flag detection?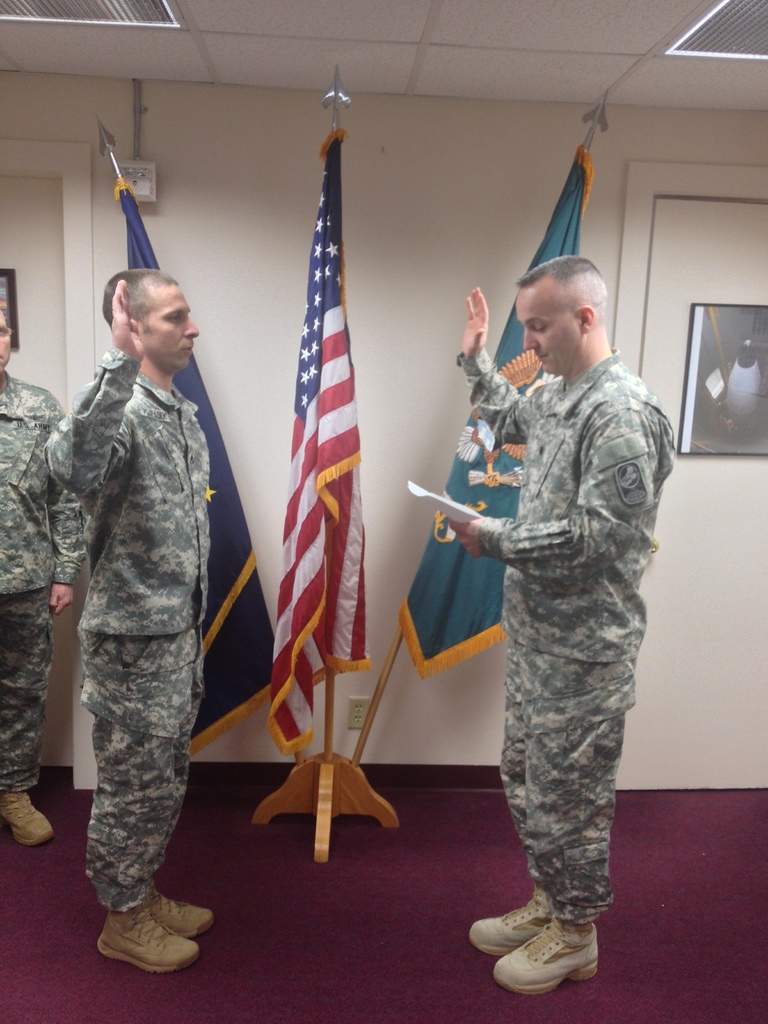
[left=255, top=120, right=385, bottom=883]
